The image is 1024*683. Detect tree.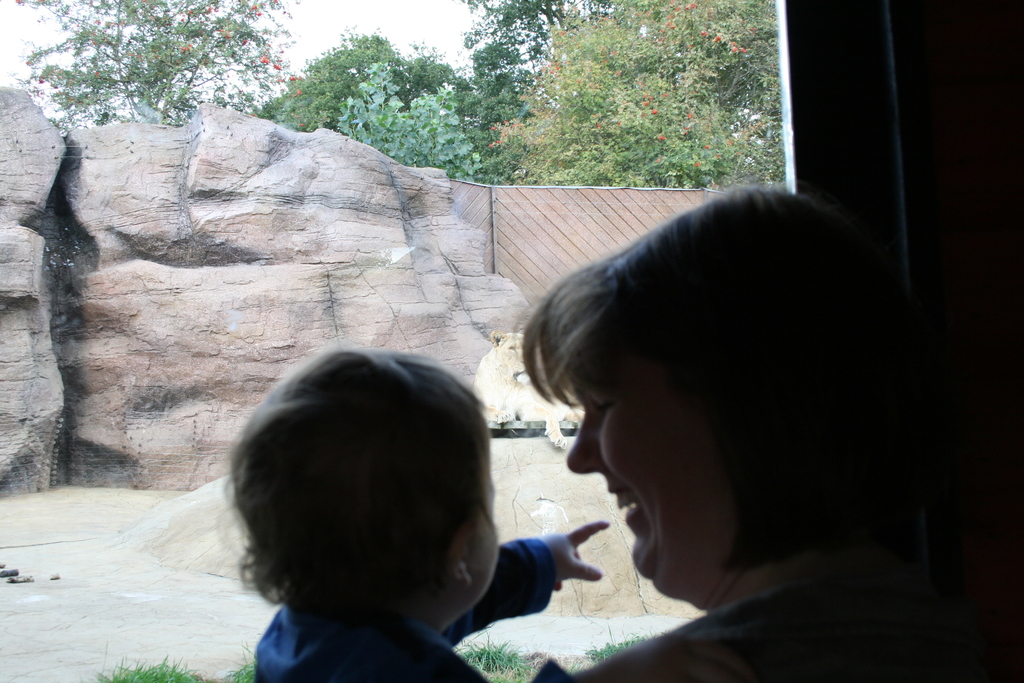
Detection: 490/0/789/197.
